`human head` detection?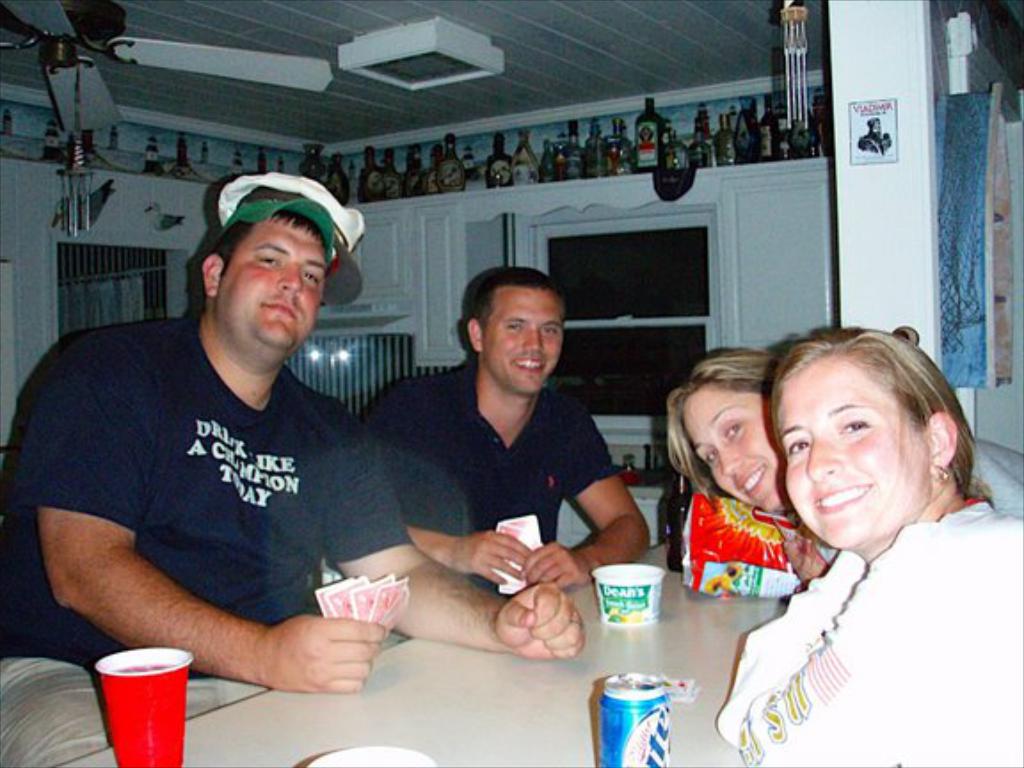
x1=754 y1=325 x2=962 y2=519
